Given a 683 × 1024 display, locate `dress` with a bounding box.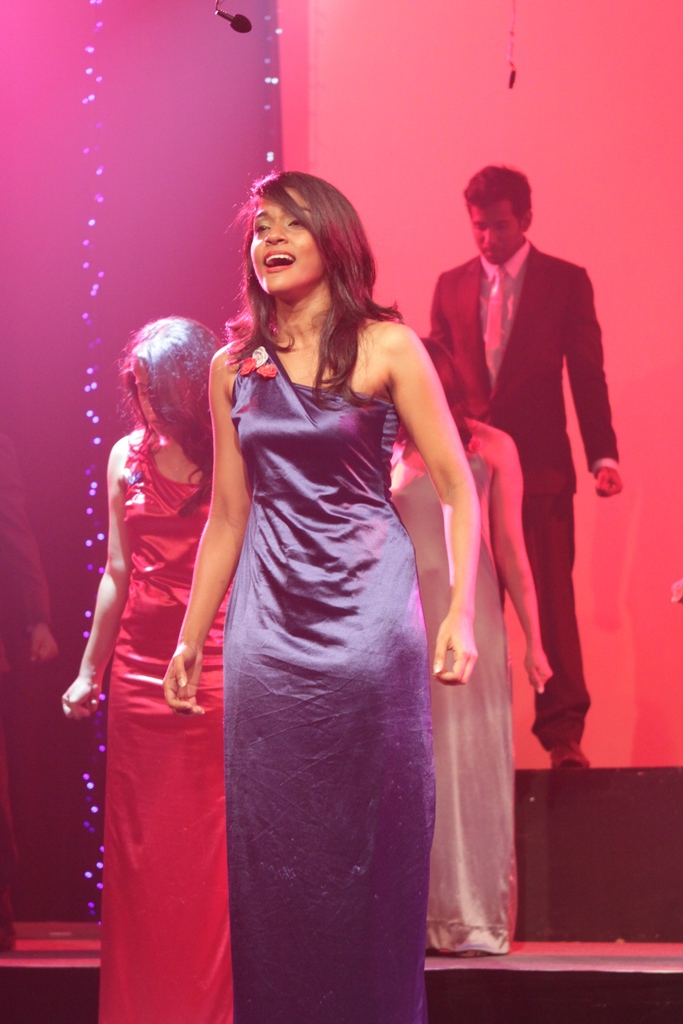
Located: bbox=(386, 444, 514, 956).
